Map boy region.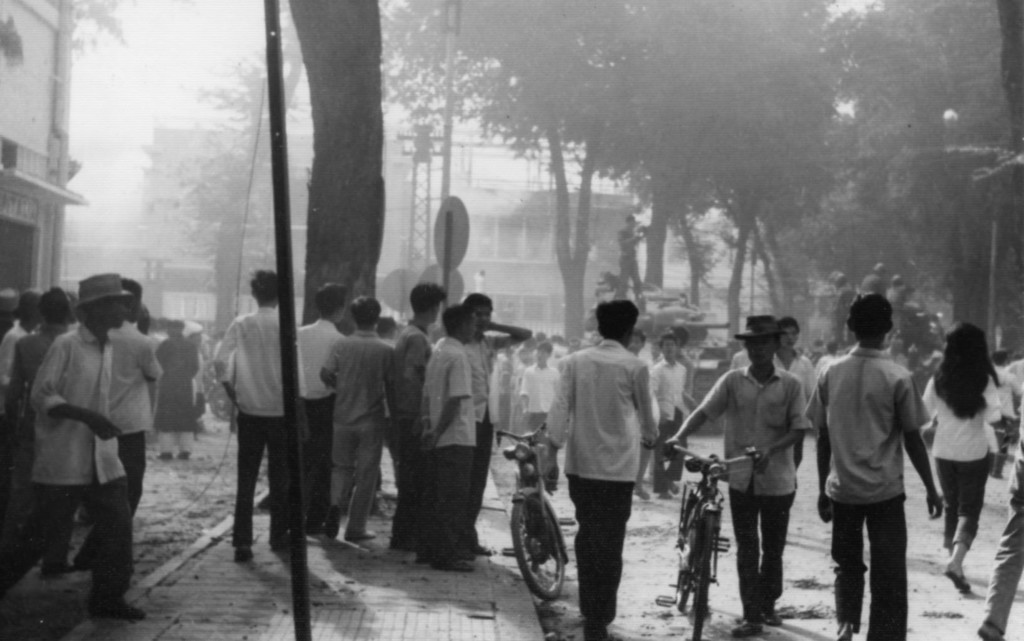
Mapped to left=317, top=296, right=396, bottom=542.
